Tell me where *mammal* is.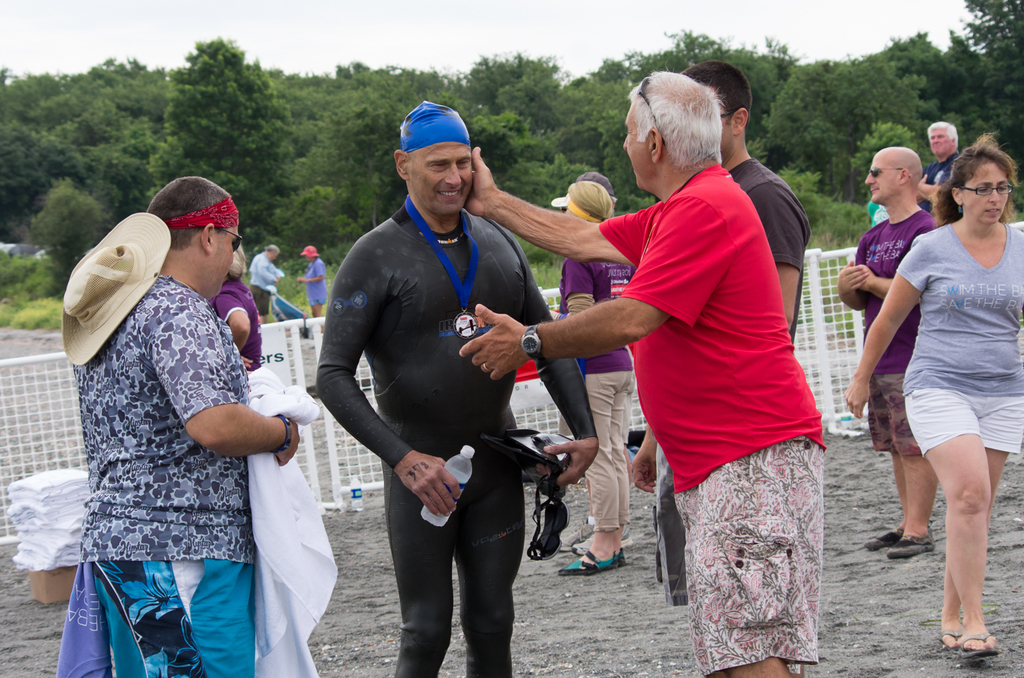
*mammal* is at box=[841, 134, 1023, 660].
